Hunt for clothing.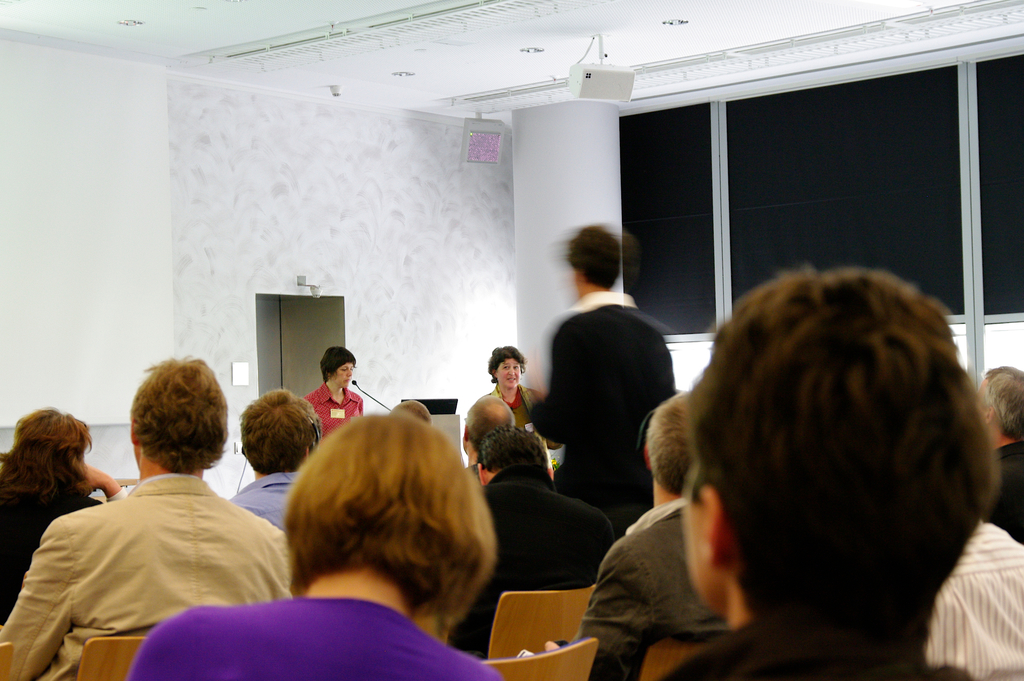
Hunted down at x1=0 y1=293 x2=1023 y2=680.
